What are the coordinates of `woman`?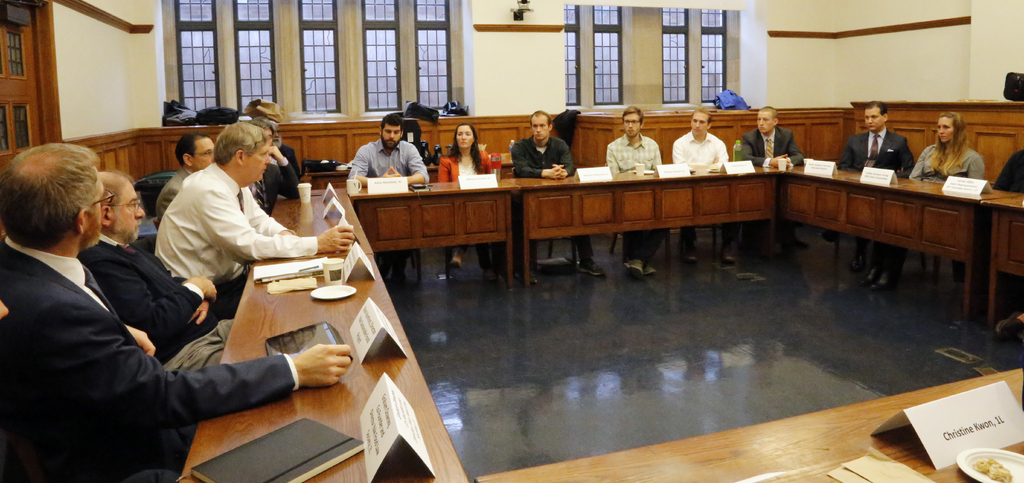
bbox=[908, 109, 984, 184].
